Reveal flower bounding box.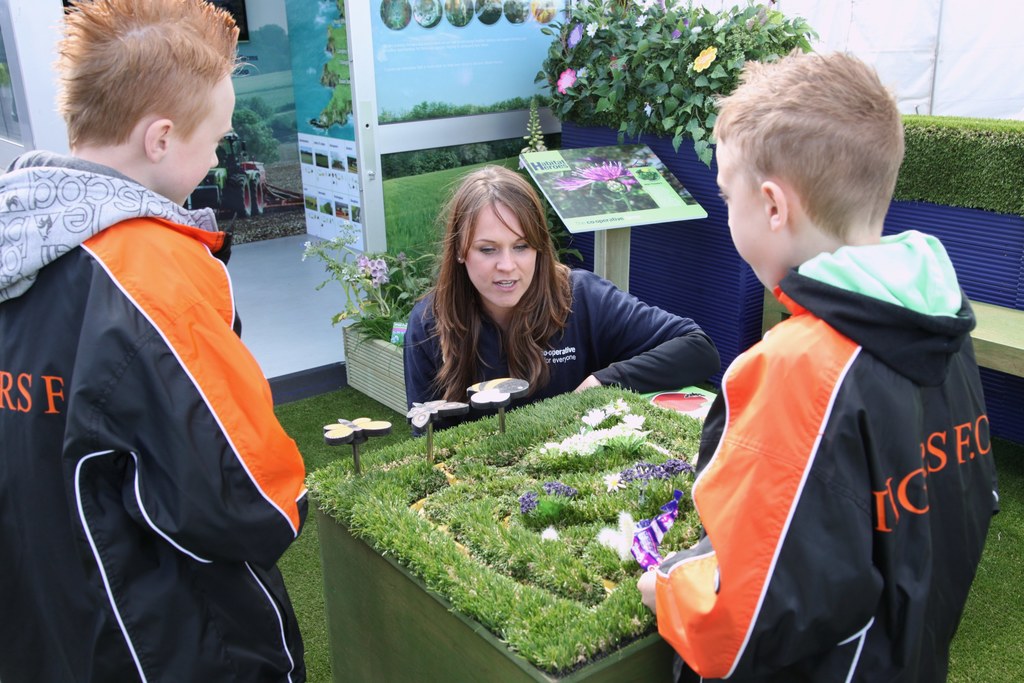
Revealed: bbox=(342, 265, 348, 273).
